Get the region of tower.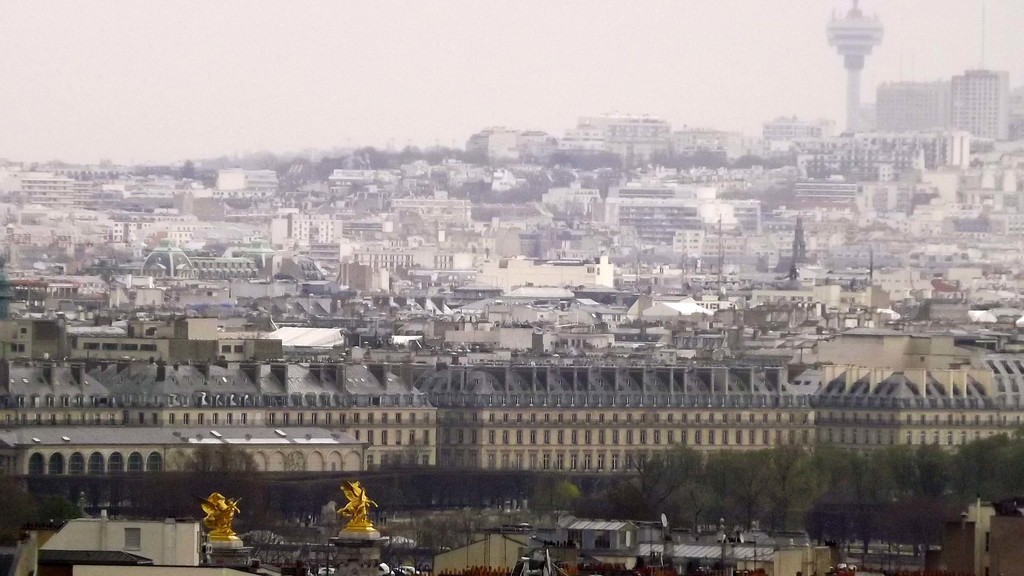
box=[822, 0, 888, 130].
